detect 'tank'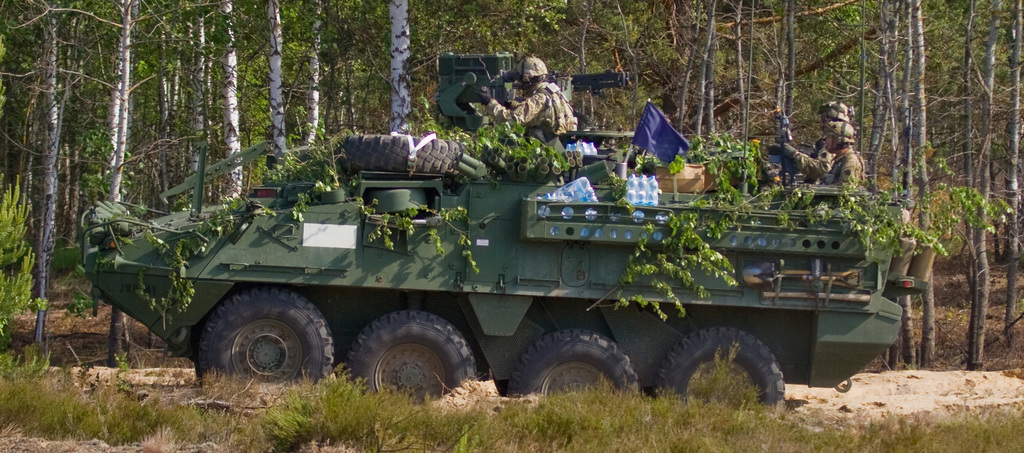
<region>79, 51, 930, 416</region>
